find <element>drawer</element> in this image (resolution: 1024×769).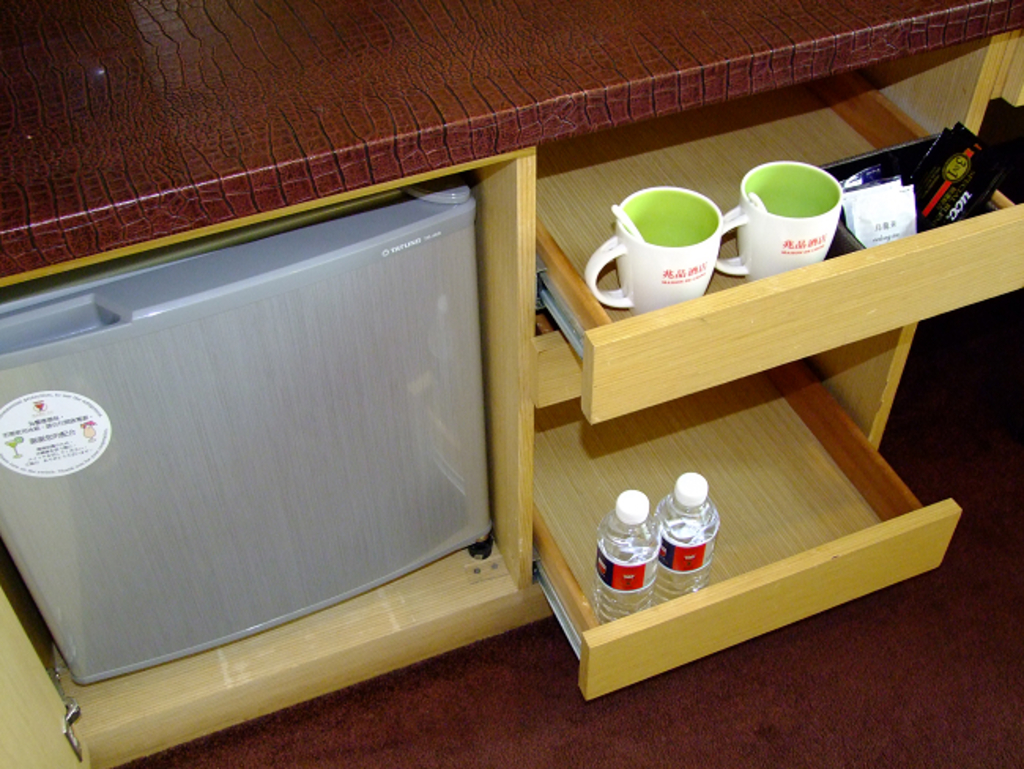
bbox=[542, 68, 1022, 432].
